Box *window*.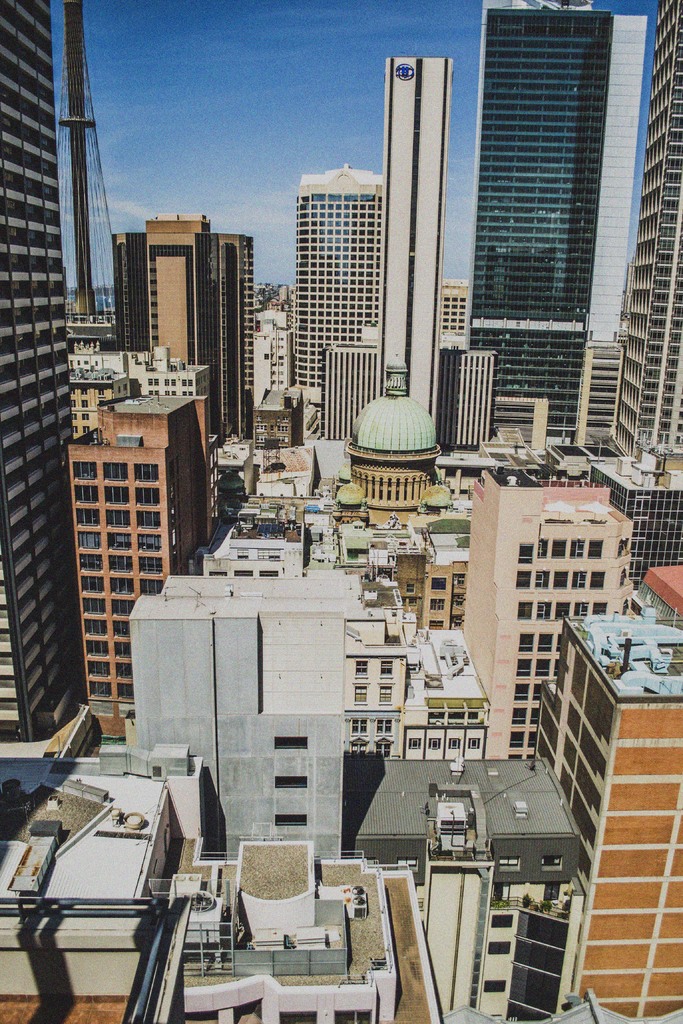
(x1=270, y1=813, x2=302, y2=823).
